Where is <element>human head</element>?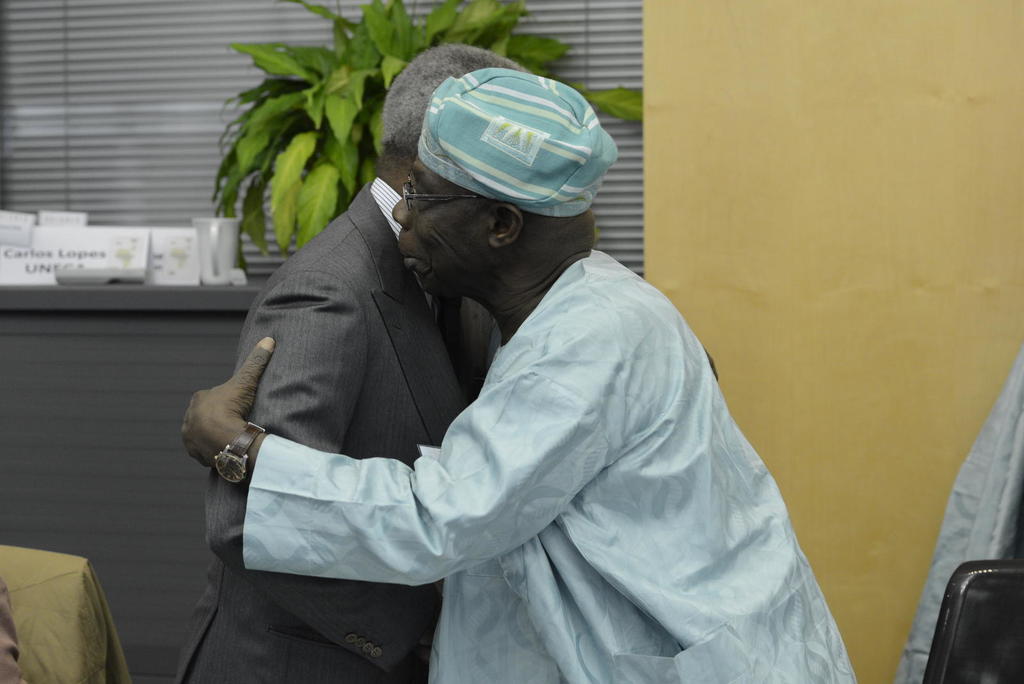
Rect(396, 68, 621, 256).
